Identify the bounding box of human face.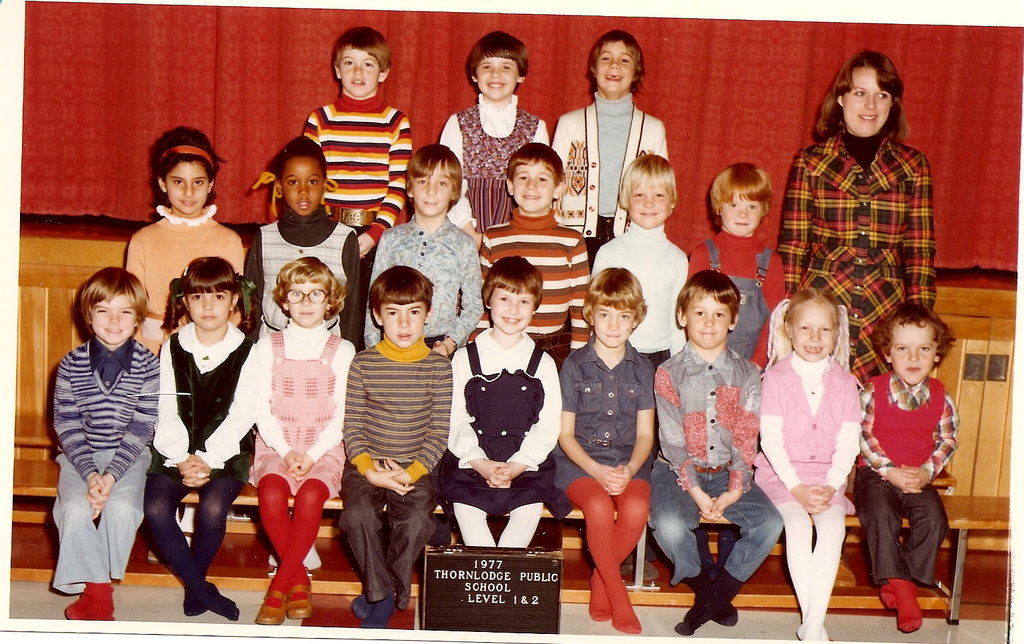
bbox=(190, 291, 235, 324).
